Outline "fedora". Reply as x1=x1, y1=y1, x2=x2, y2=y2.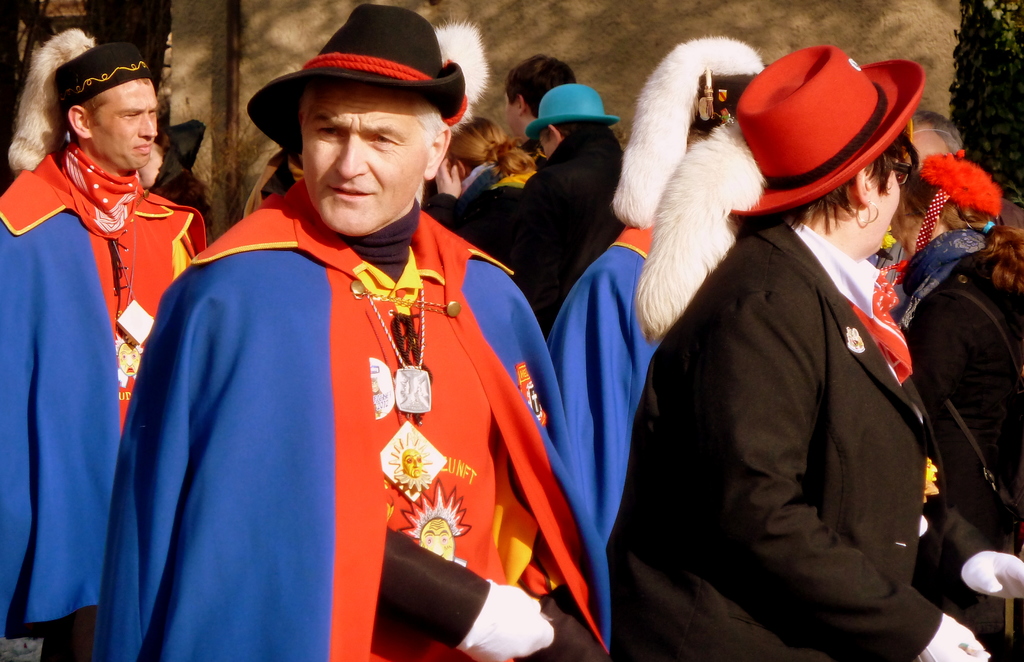
x1=612, y1=35, x2=929, y2=341.
